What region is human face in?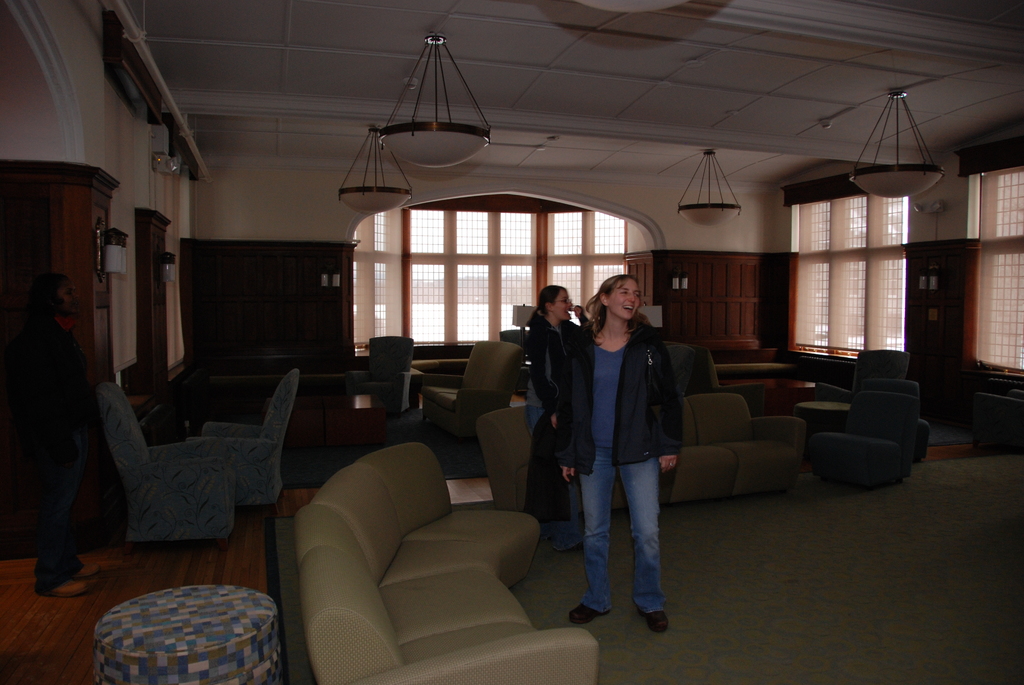
left=551, top=290, right=572, bottom=321.
